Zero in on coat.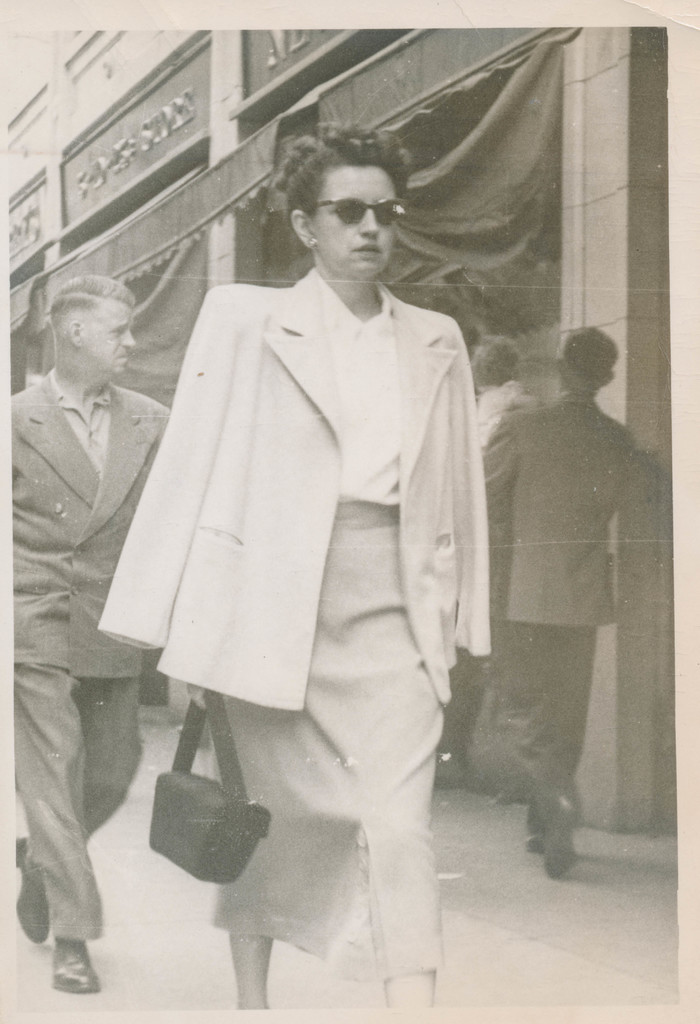
Zeroed in: [left=6, top=378, right=187, bottom=668].
